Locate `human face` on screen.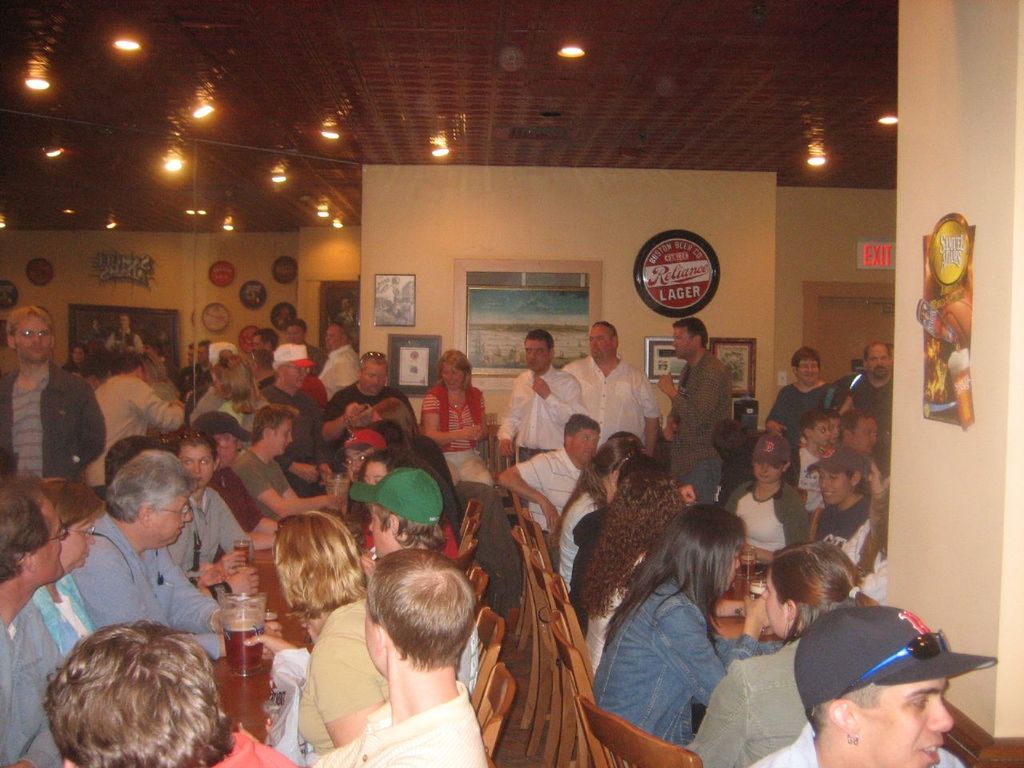
On screen at BBox(586, 324, 617, 358).
